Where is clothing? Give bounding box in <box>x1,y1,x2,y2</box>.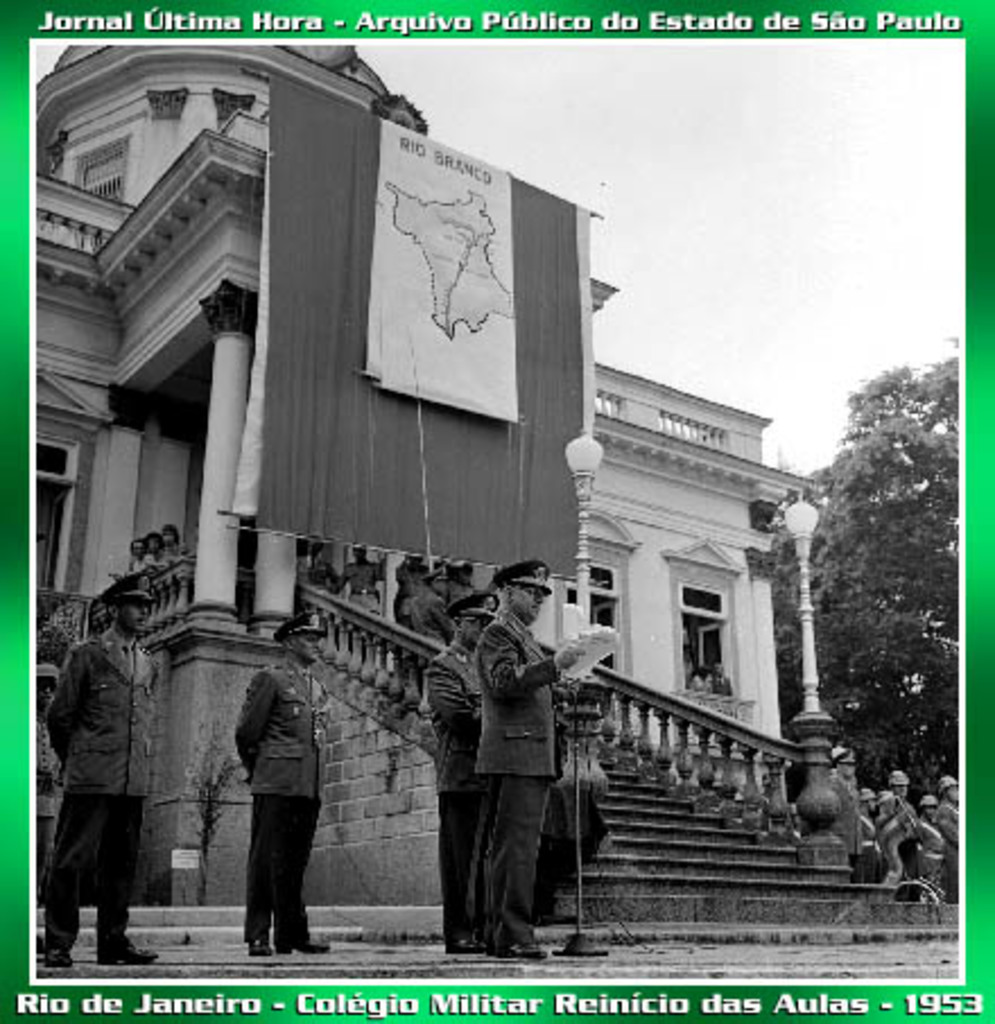
<box>717,676,733,692</box>.
